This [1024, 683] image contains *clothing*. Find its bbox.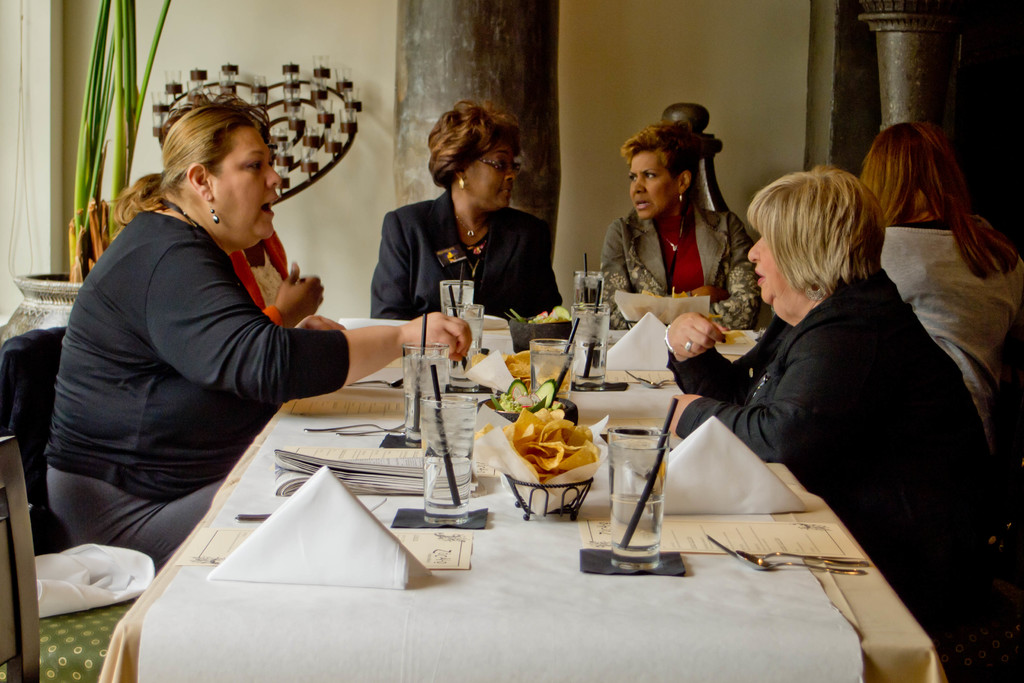
[x1=601, y1=211, x2=757, y2=330].
